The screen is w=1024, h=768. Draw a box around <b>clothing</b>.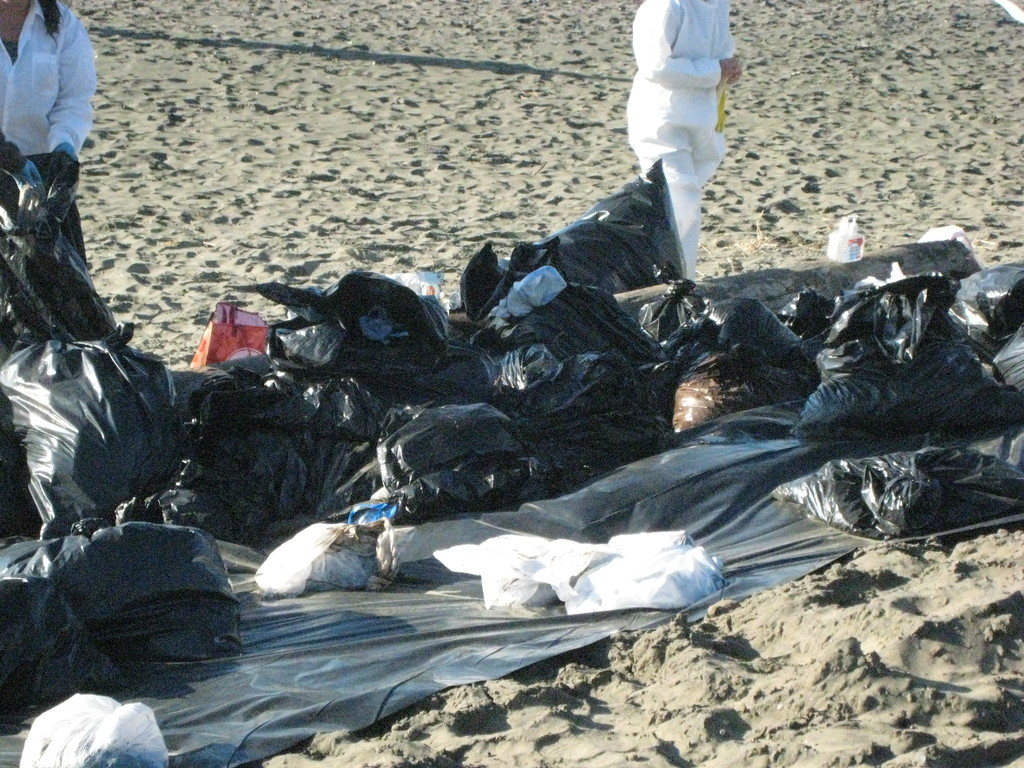
x1=618, y1=0, x2=741, y2=277.
